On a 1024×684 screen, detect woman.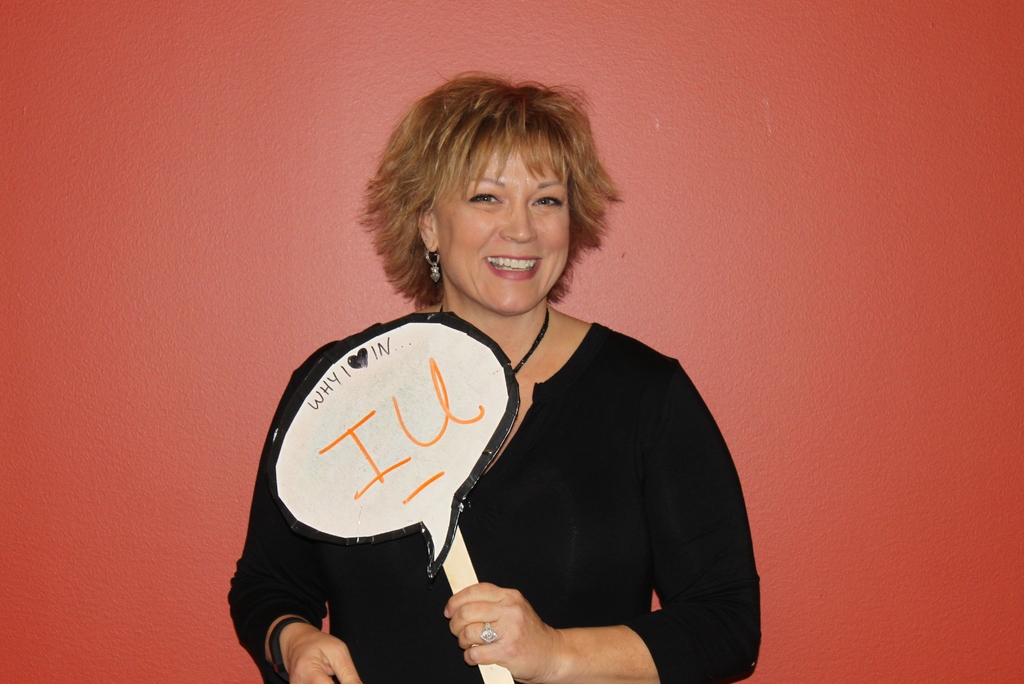
left=263, top=98, right=672, bottom=683.
